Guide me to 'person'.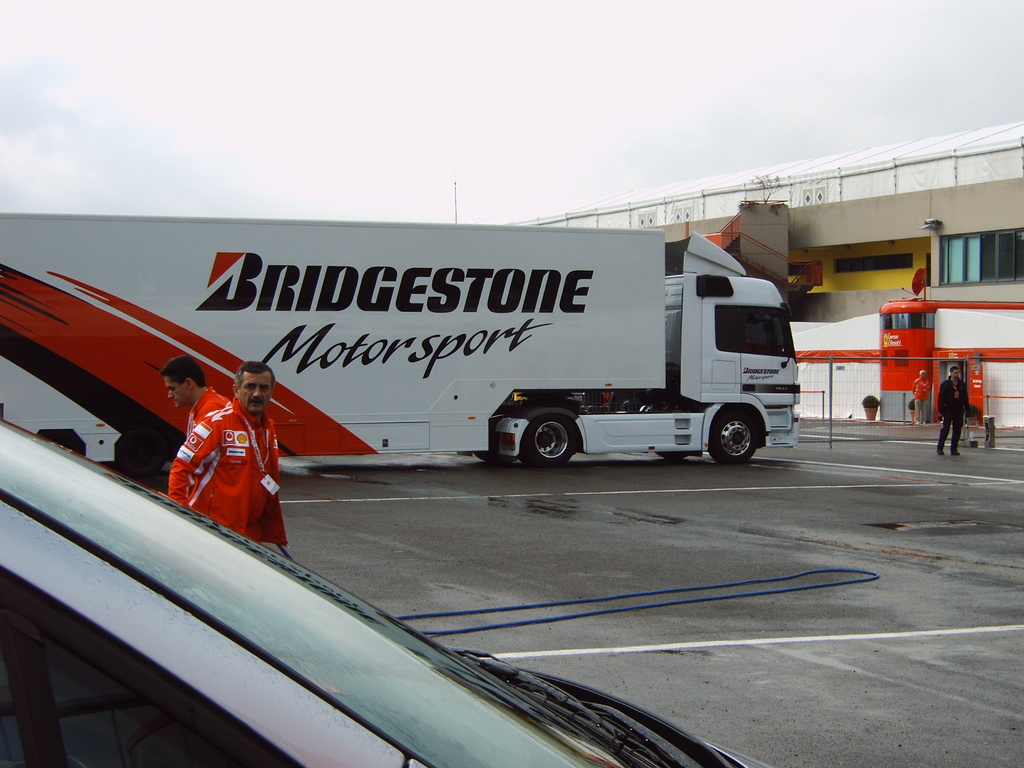
Guidance: 931, 365, 970, 457.
